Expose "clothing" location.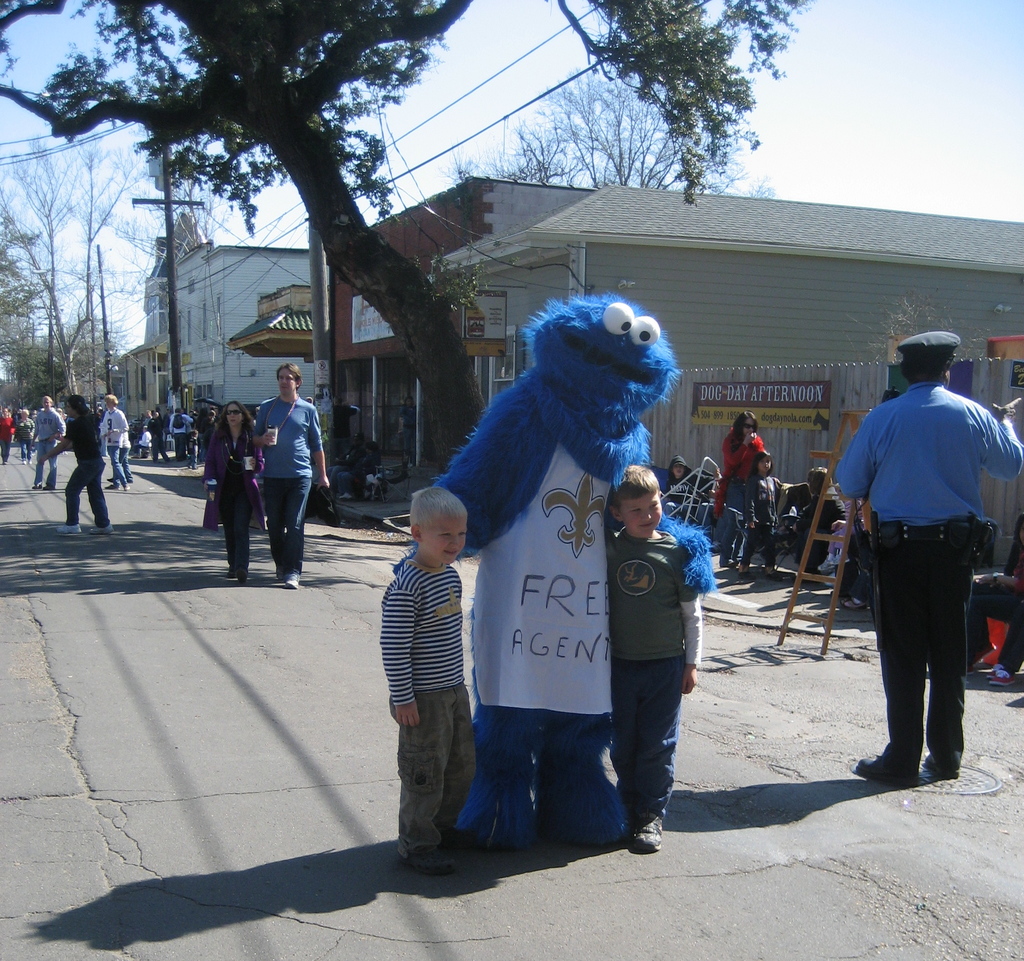
Exposed at 255 393 327 572.
